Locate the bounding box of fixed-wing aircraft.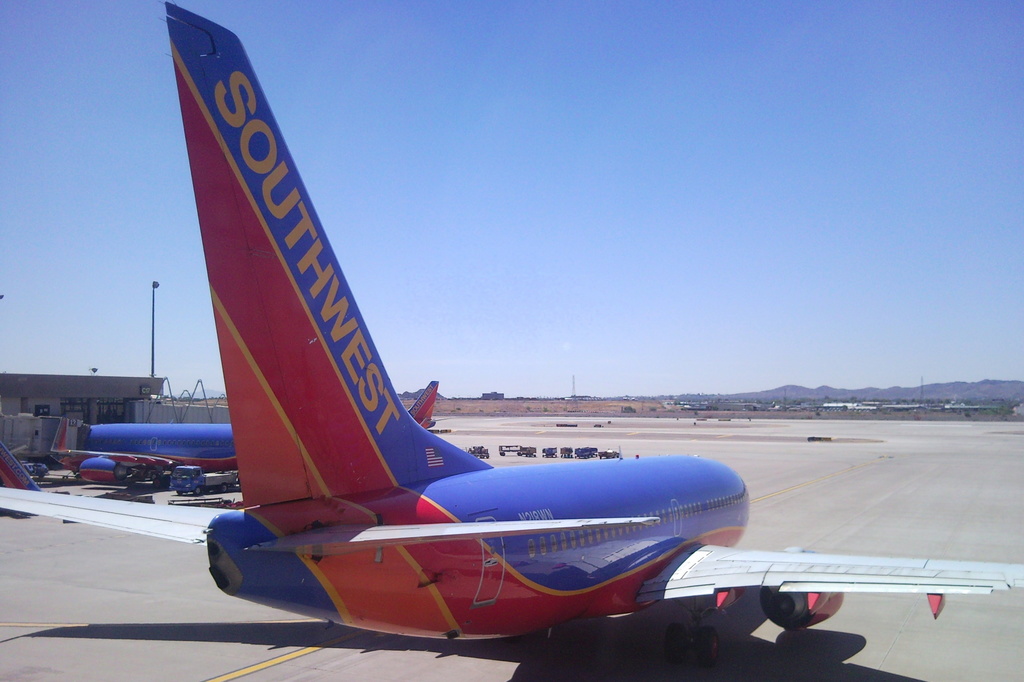
Bounding box: x1=0, y1=4, x2=1023, y2=674.
